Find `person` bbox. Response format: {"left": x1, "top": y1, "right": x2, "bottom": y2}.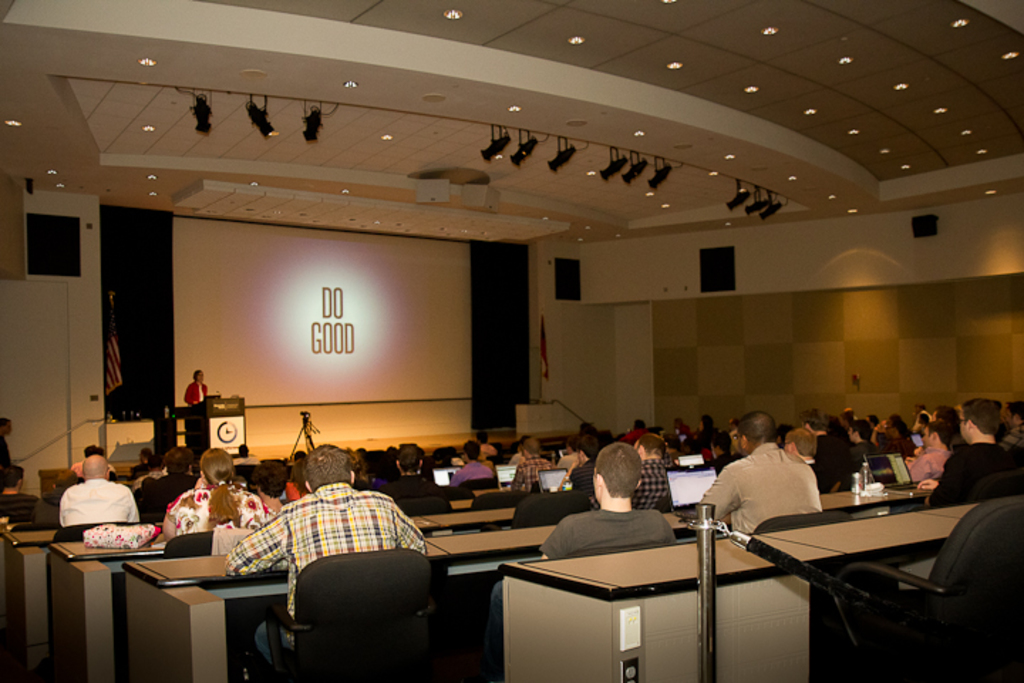
{"left": 929, "top": 398, "right": 1023, "bottom": 508}.
